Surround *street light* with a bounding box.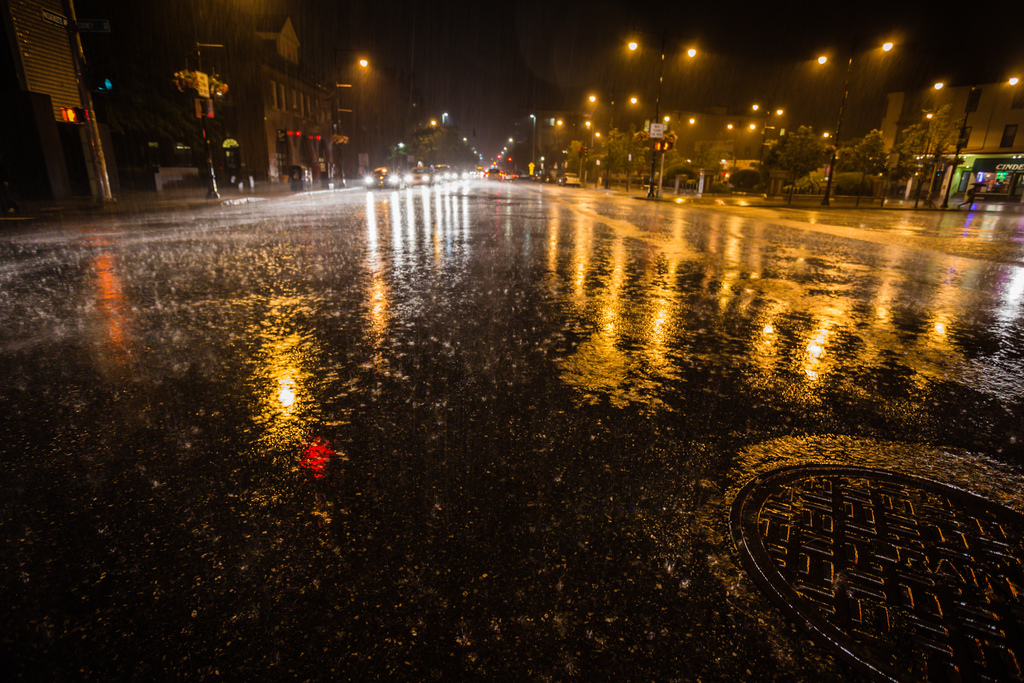
bbox=(528, 113, 538, 160).
